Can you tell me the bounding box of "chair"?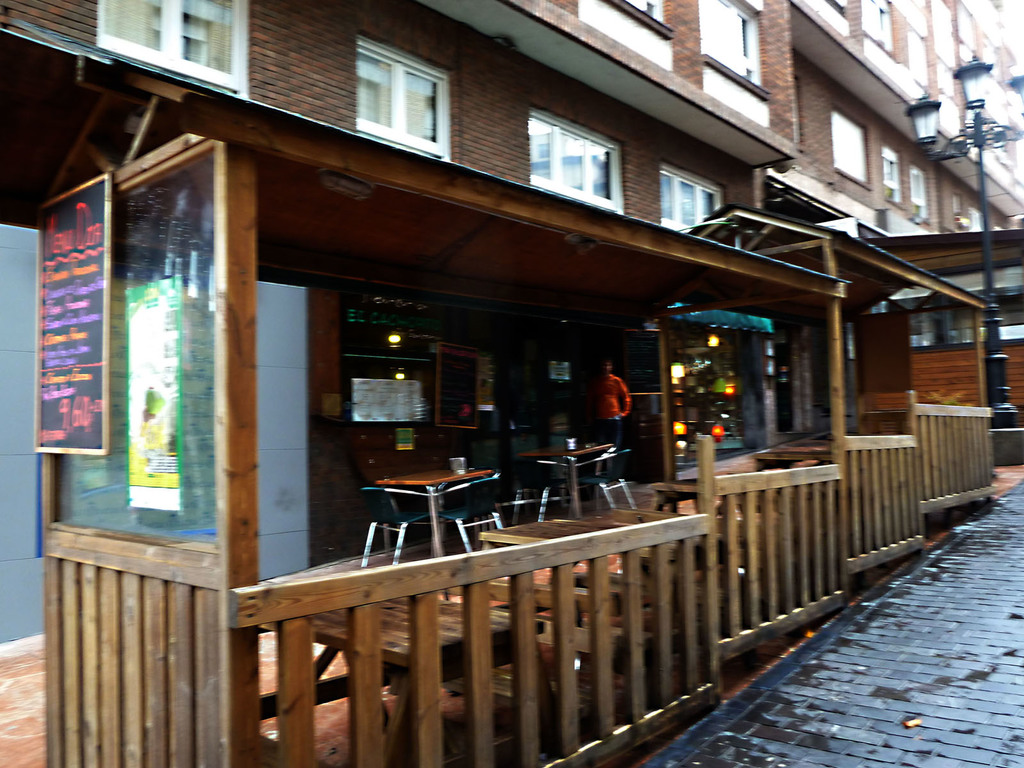
432 471 502 554.
